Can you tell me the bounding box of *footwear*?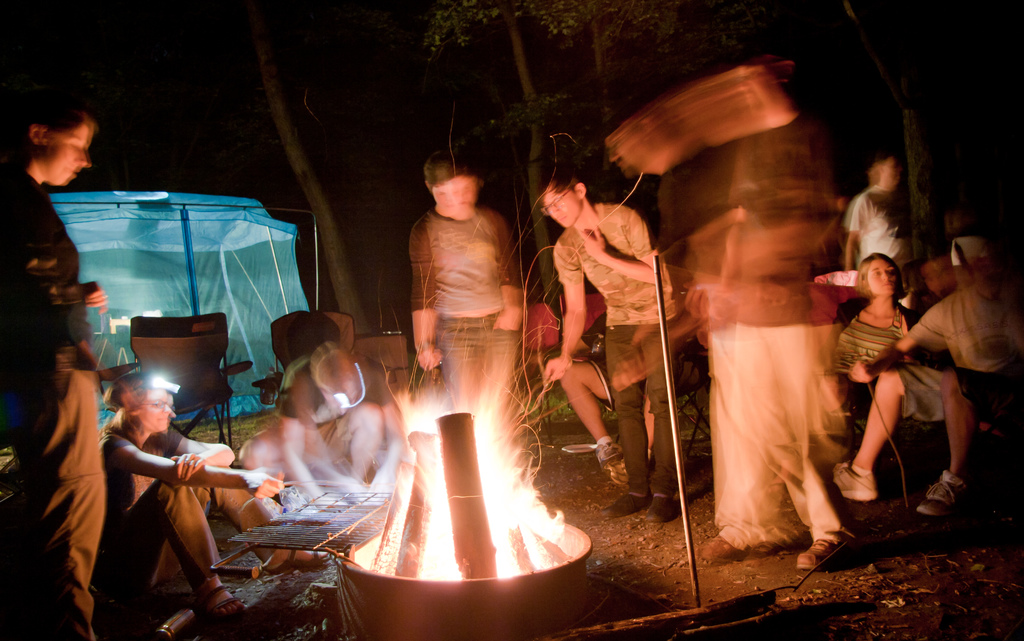
650:491:676:525.
